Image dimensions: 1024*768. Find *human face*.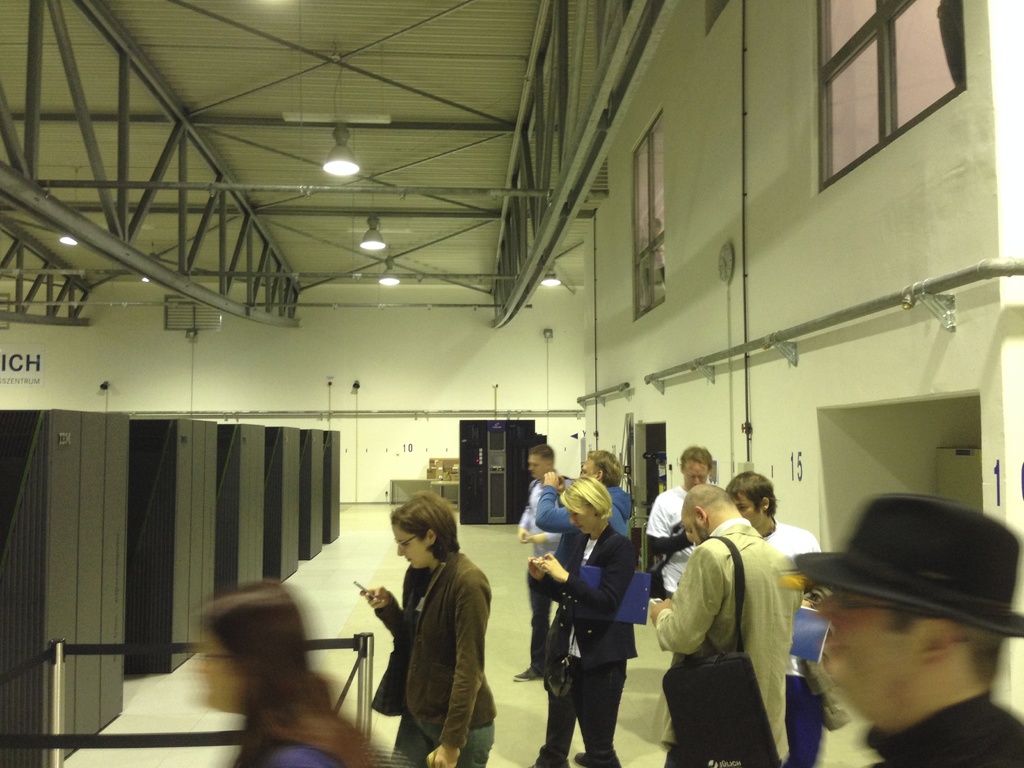
[x1=683, y1=458, x2=709, y2=490].
